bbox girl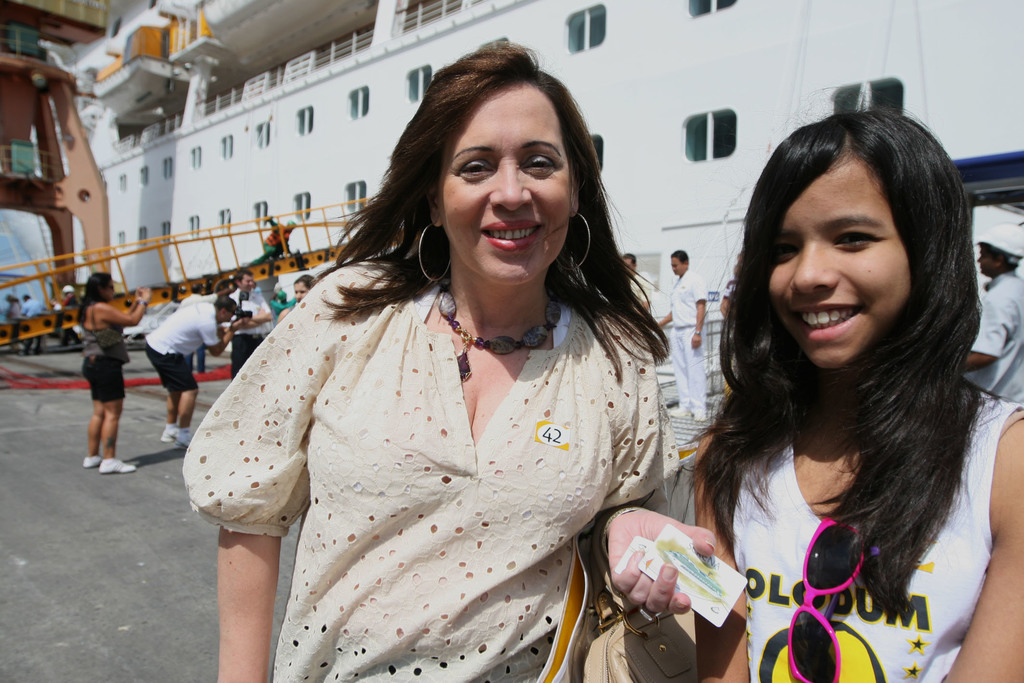
detection(685, 104, 1023, 682)
